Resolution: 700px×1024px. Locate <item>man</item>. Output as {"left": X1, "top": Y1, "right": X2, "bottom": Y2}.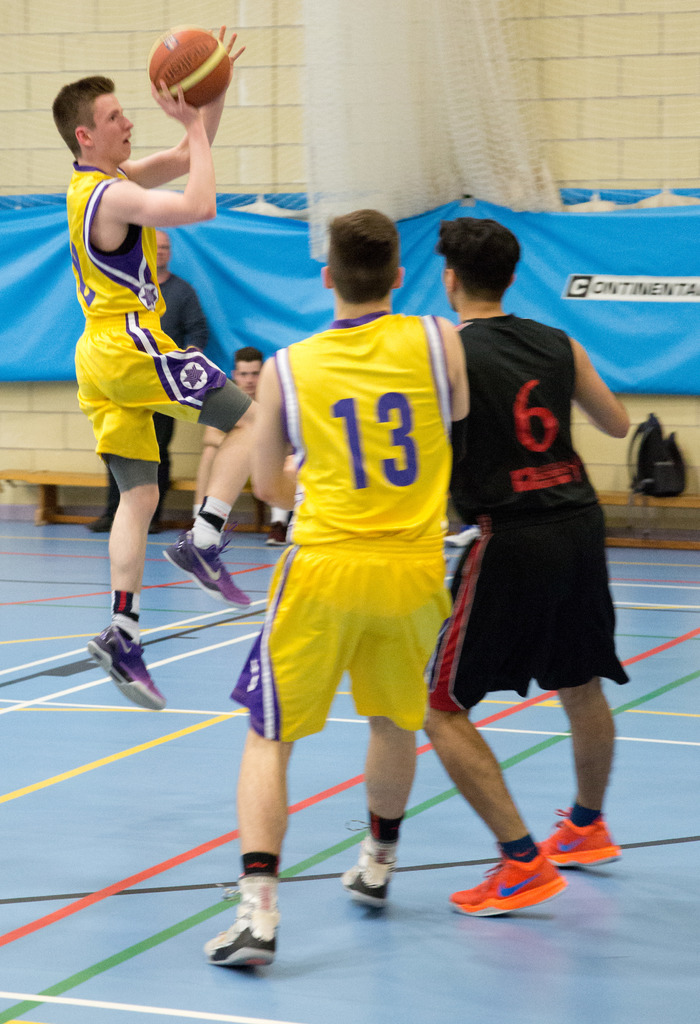
{"left": 418, "top": 218, "right": 635, "bottom": 919}.
